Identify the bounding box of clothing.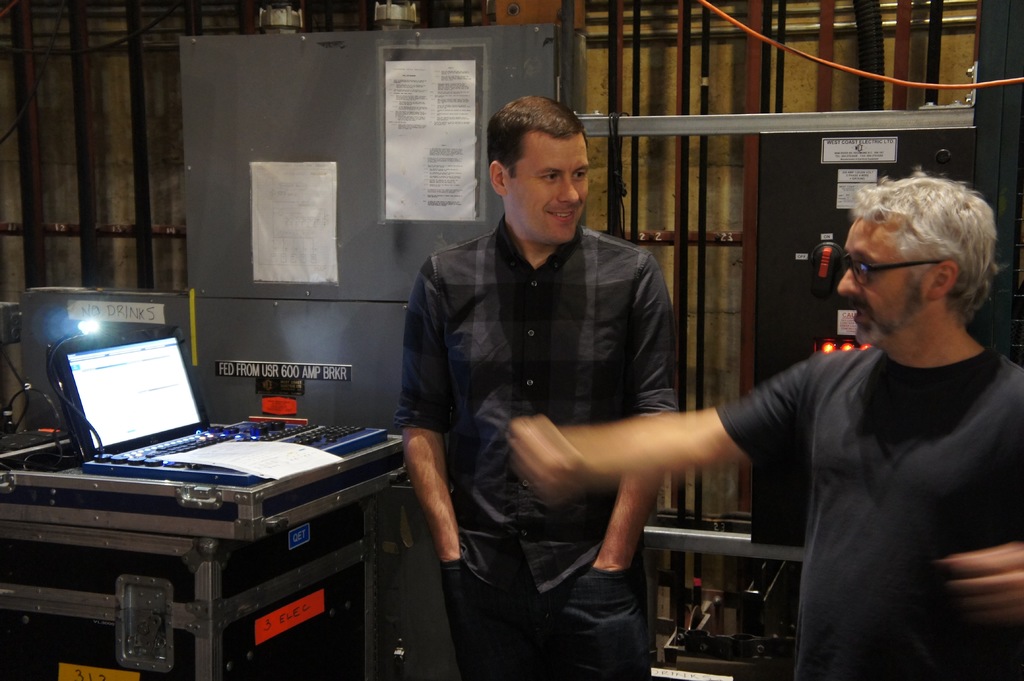
[387,217,694,680].
